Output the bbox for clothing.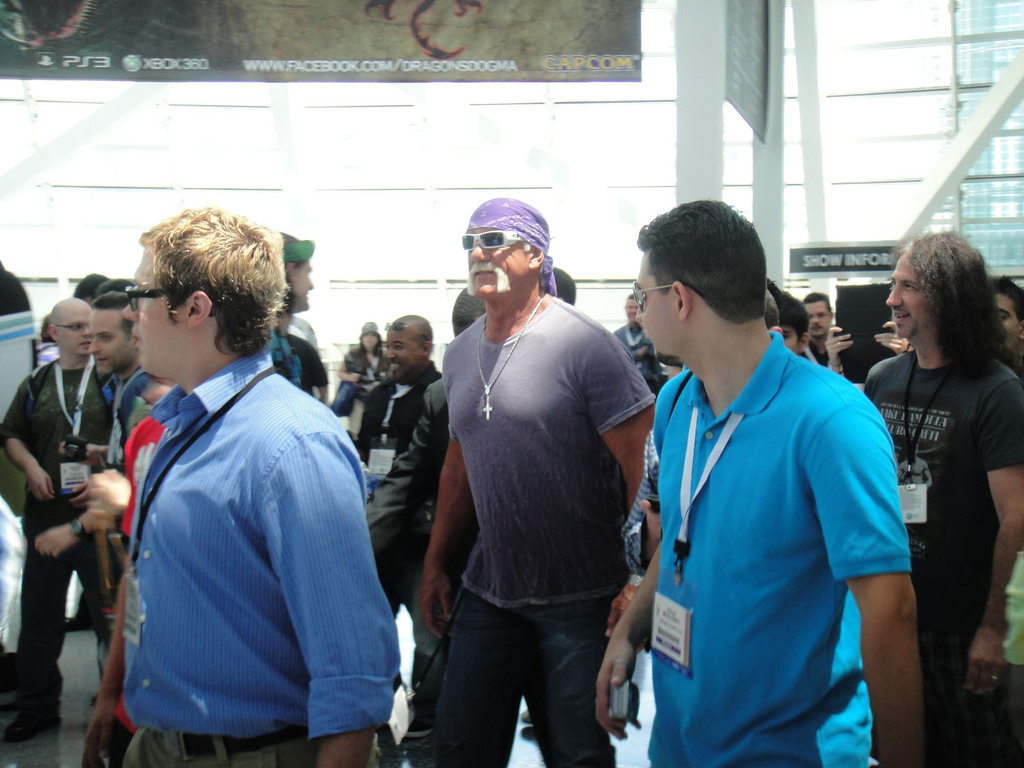
BBox(1, 367, 128, 709).
